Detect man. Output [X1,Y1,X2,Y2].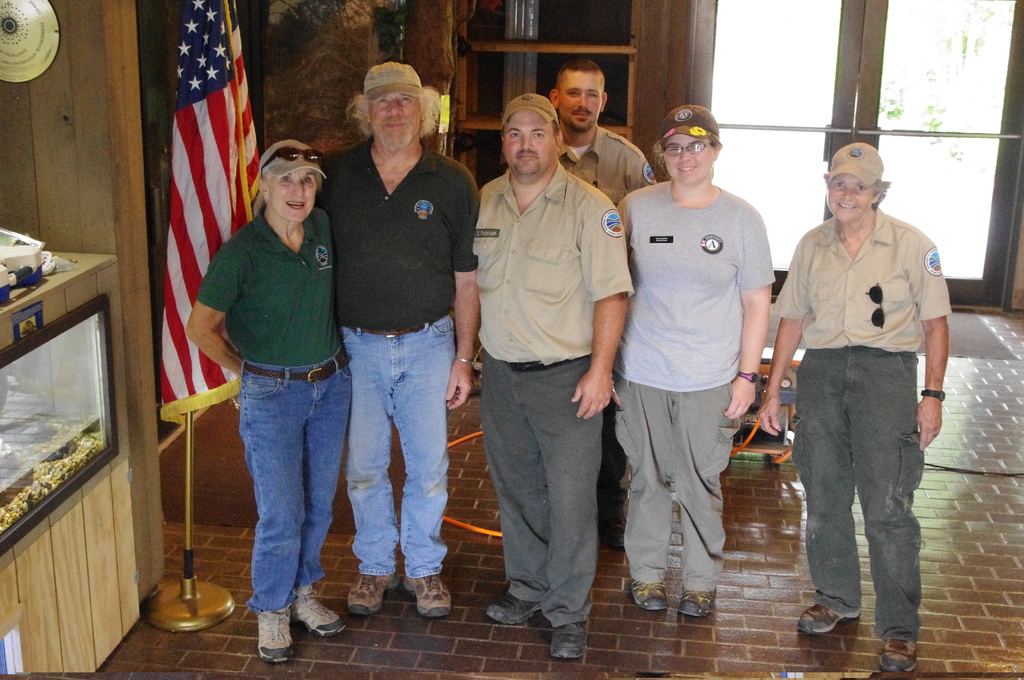
[474,93,634,657].
